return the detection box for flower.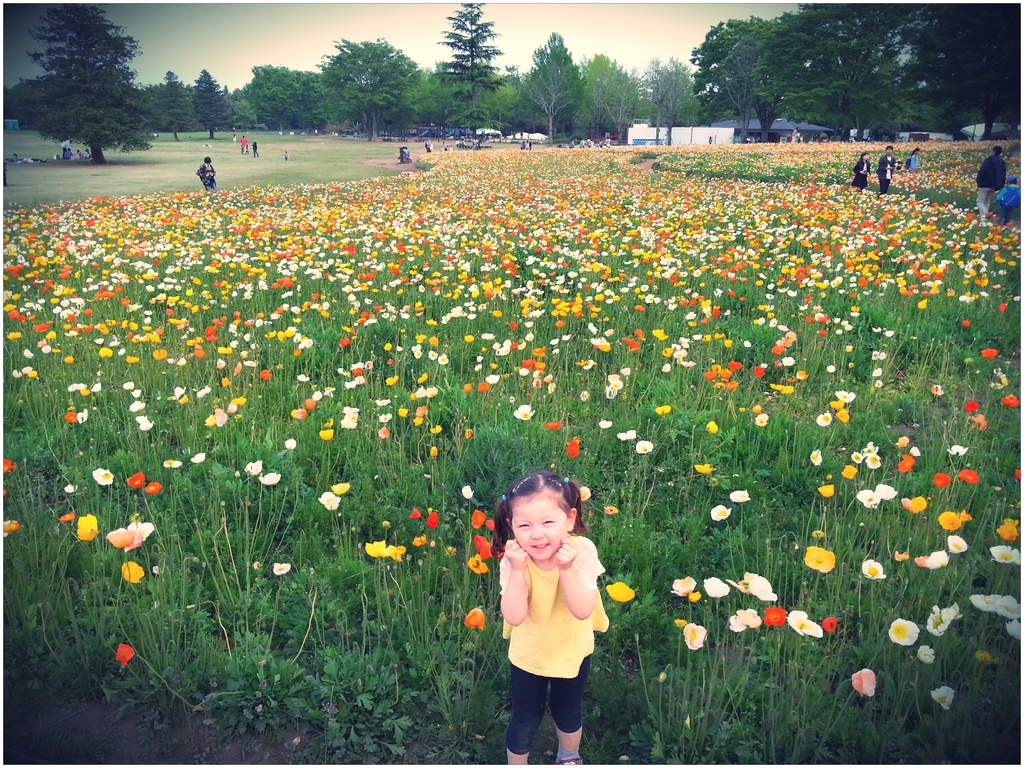
pyautogui.locateOnScreen(116, 560, 141, 581).
